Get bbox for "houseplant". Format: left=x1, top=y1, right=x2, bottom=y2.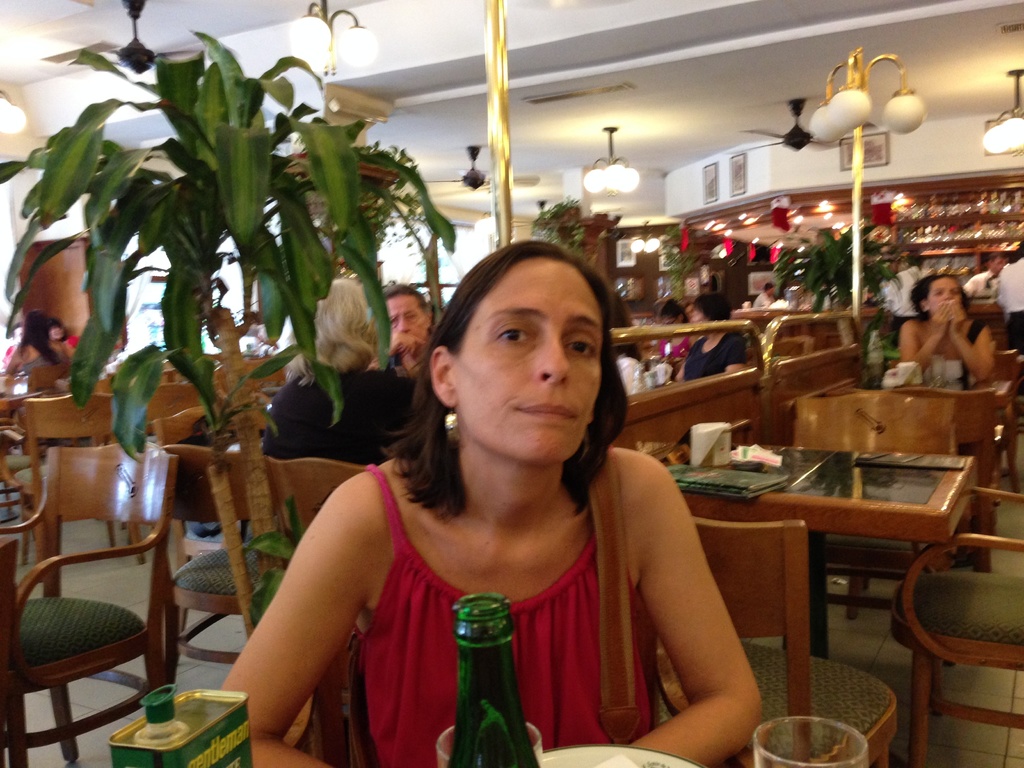
left=527, top=196, right=600, bottom=268.
